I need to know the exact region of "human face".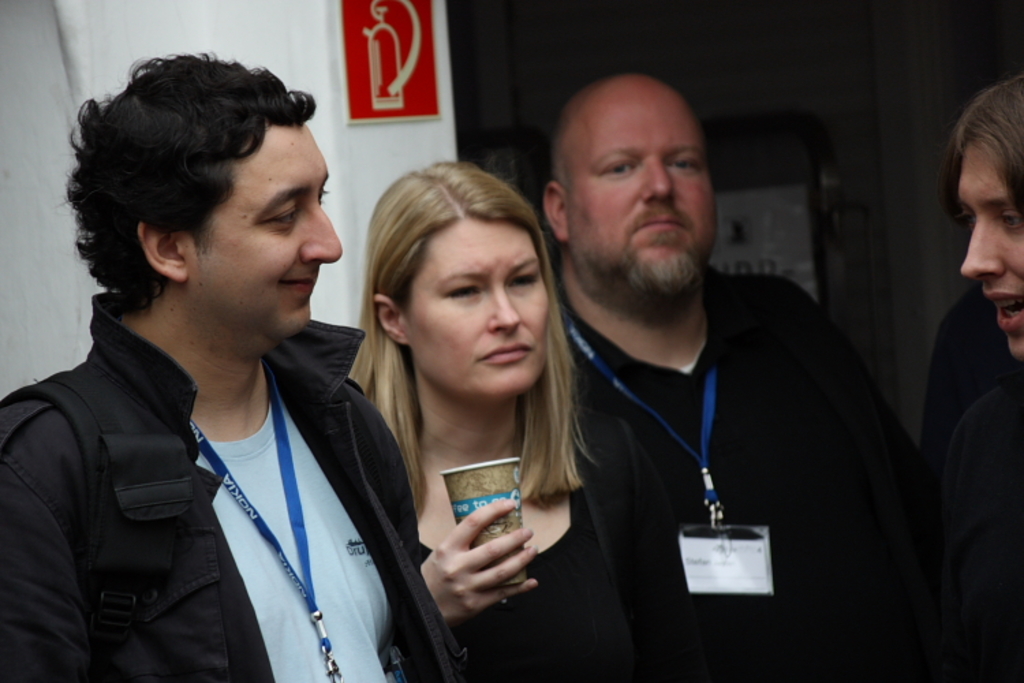
Region: bbox=(401, 214, 549, 395).
